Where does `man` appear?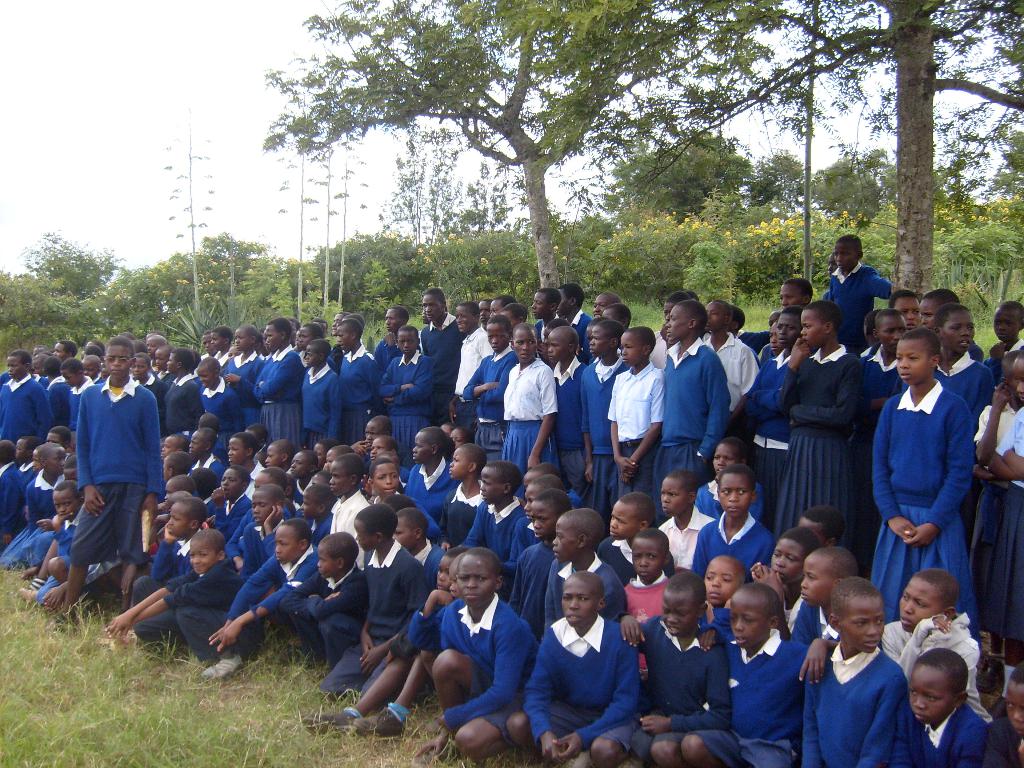
Appears at [705, 298, 762, 438].
